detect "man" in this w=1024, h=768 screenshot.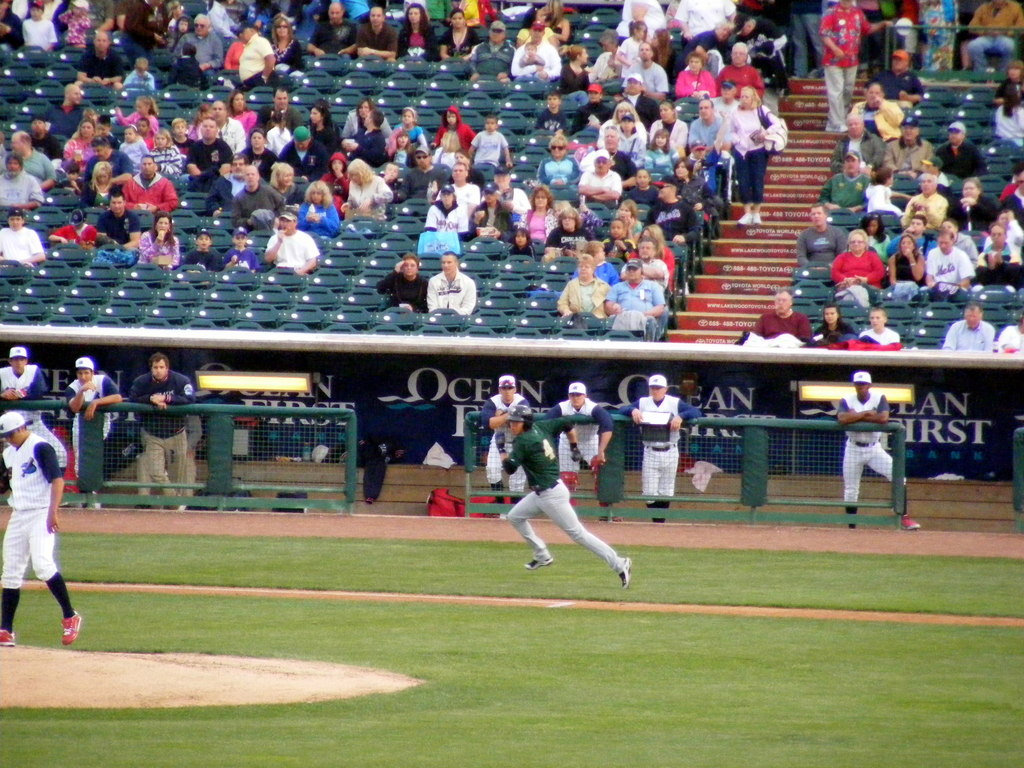
Detection: (x1=937, y1=302, x2=991, y2=355).
